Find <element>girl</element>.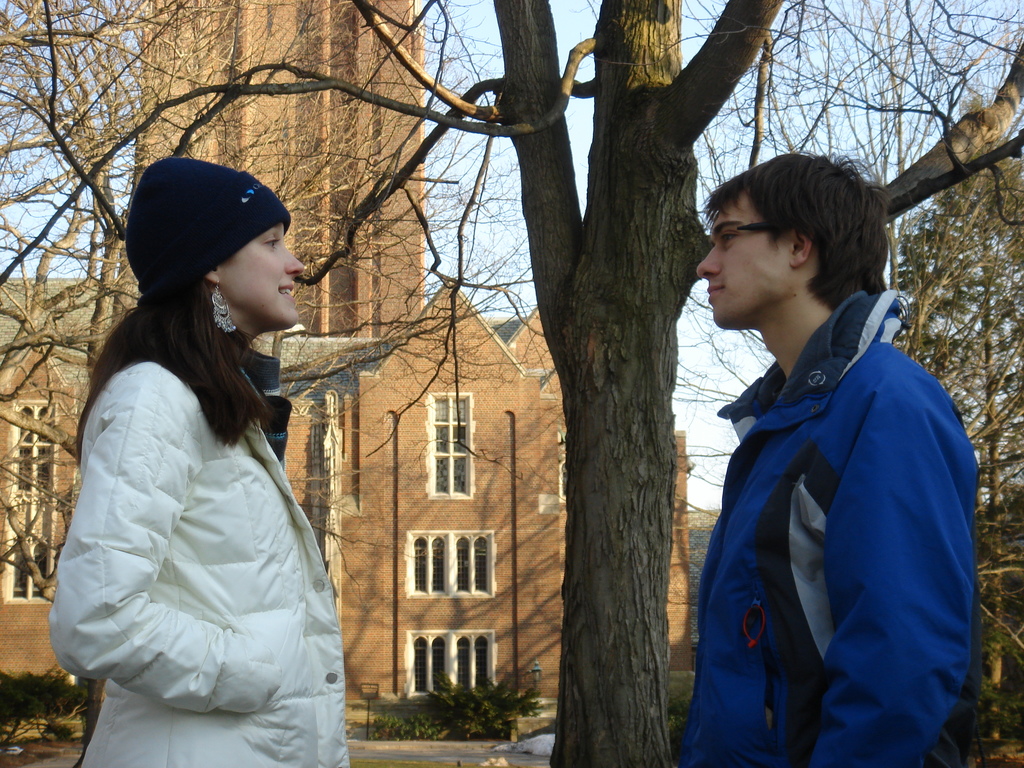
<bbox>39, 152, 350, 767</bbox>.
